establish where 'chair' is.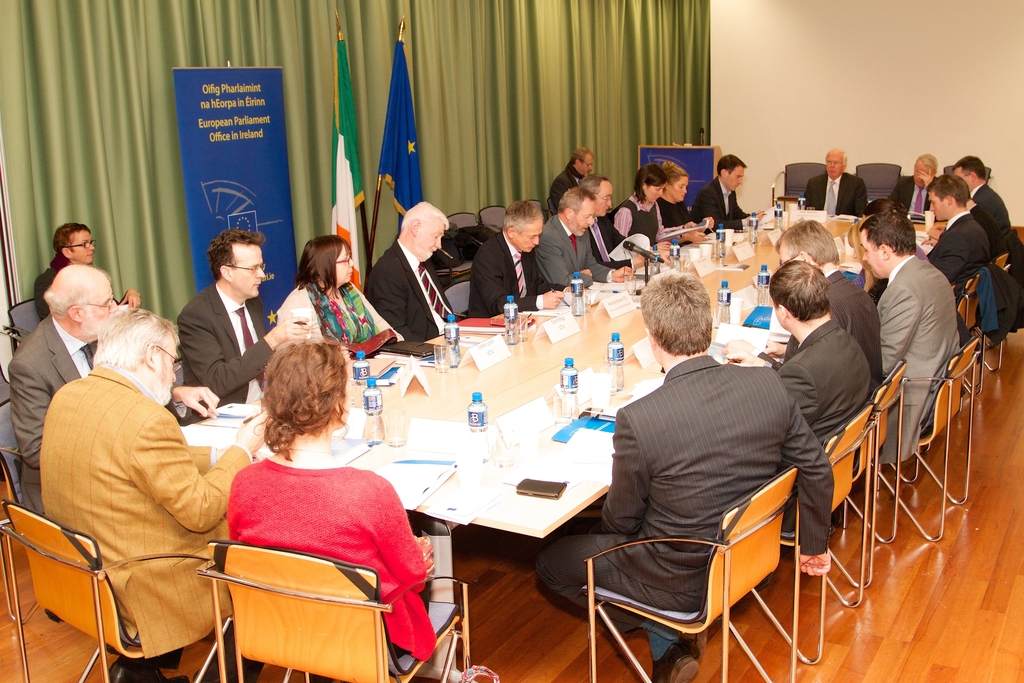
Established at (942, 167, 995, 174).
